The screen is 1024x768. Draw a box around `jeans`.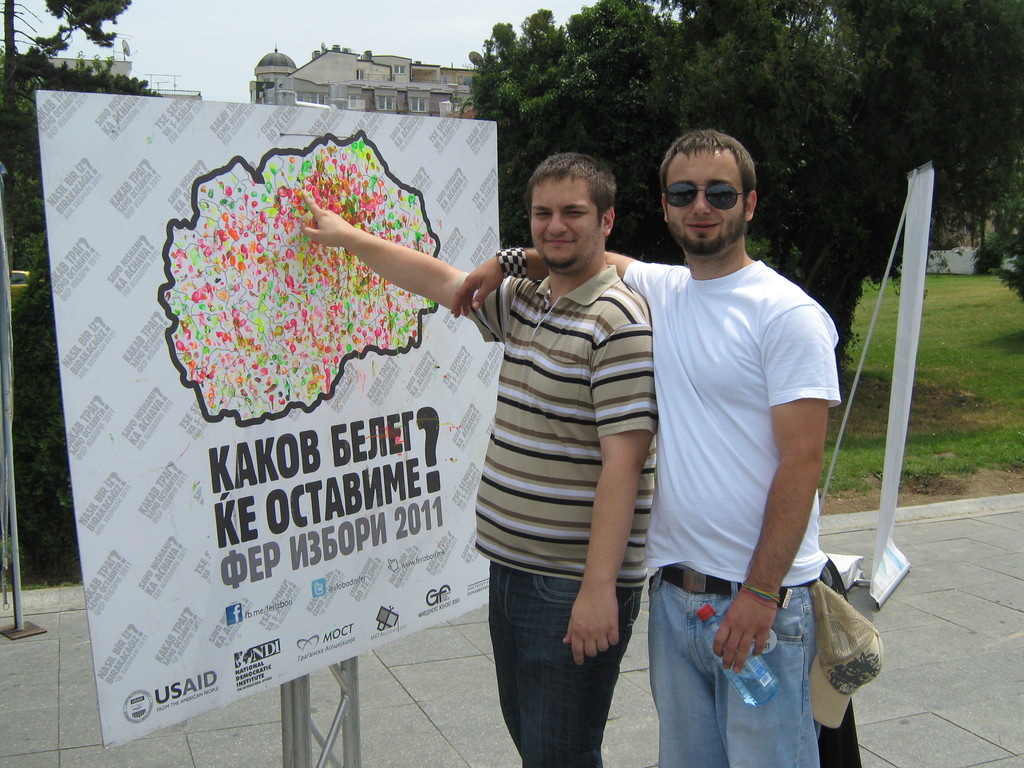
region(642, 563, 827, 767).
